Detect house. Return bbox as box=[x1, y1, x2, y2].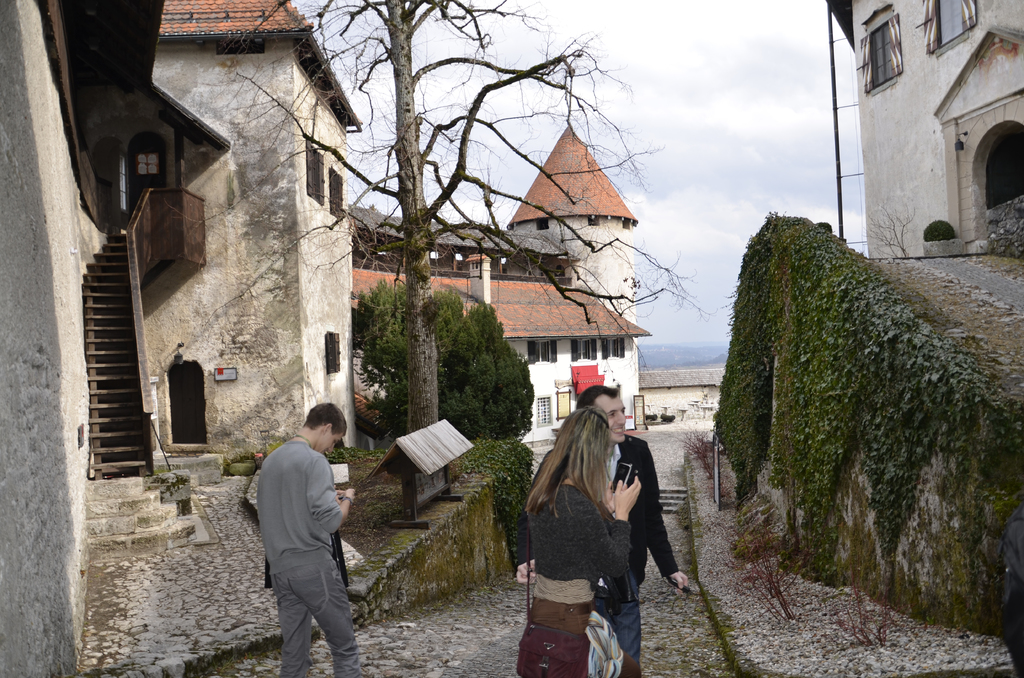
box=[822, 0, 1023, 266].
